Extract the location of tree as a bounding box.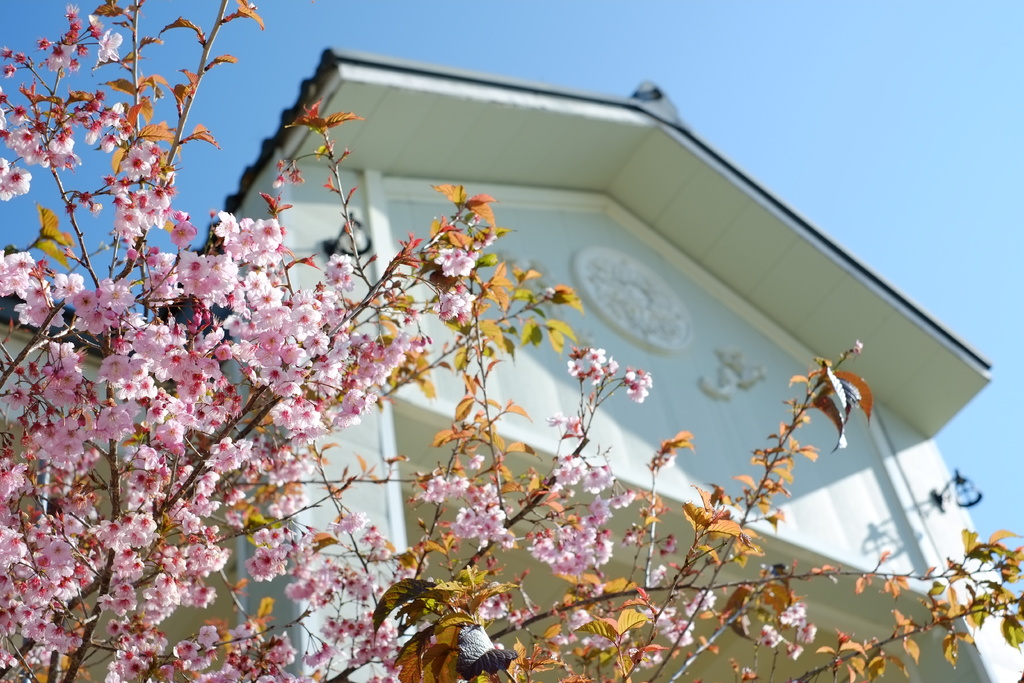
Rect(20, 0, 983, 682).
